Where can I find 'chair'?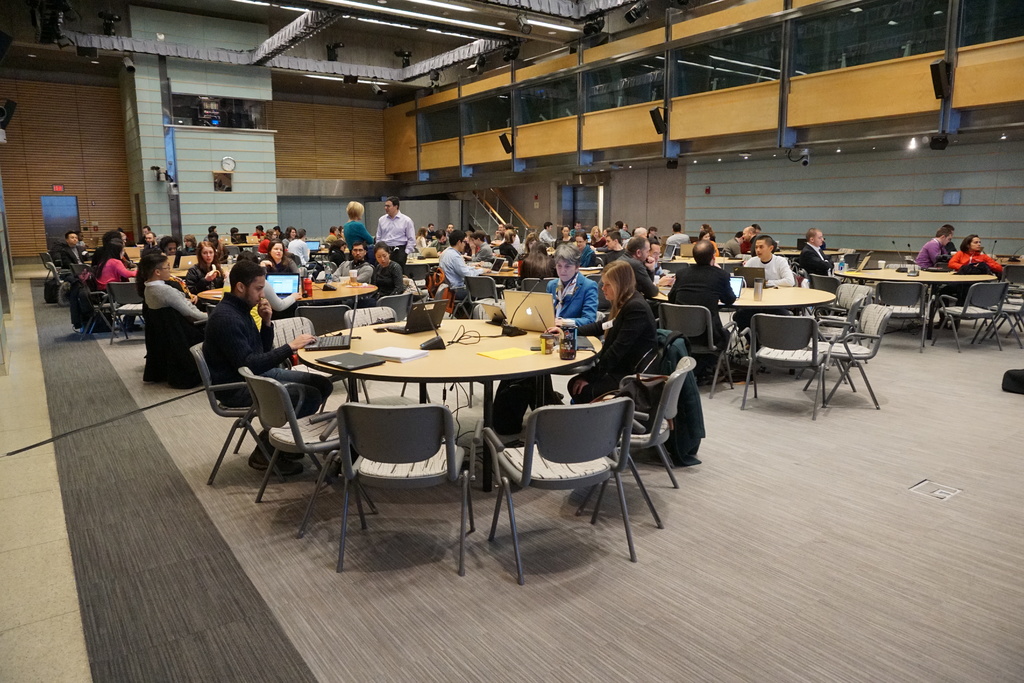
You can find it at {"x1": 38, "y1": 248, "x2": 52, "y2": 283}.
